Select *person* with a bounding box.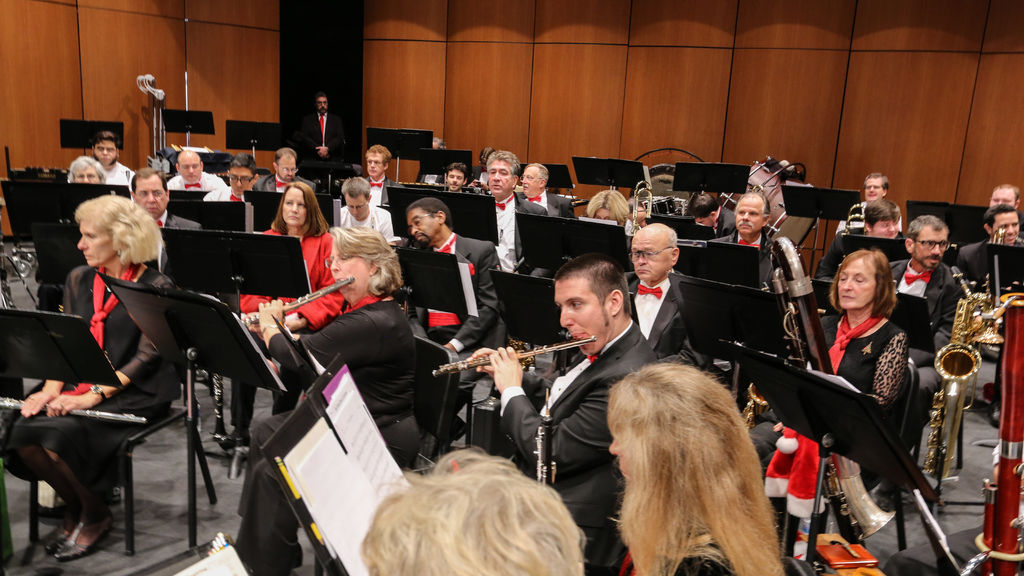
select_region(607, 218, 722, 371).
